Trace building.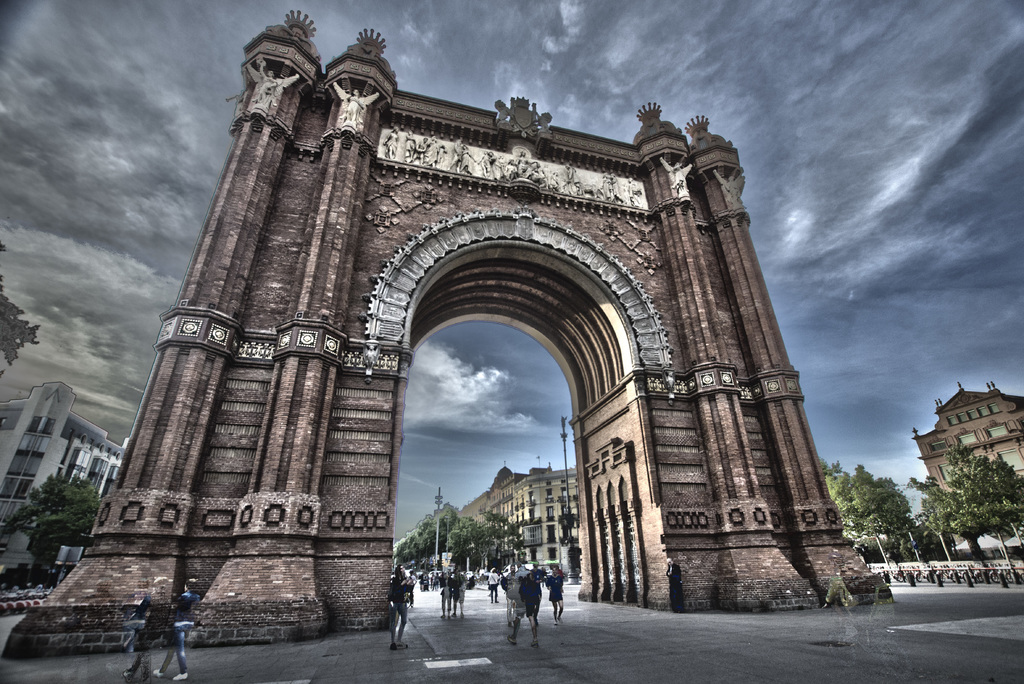
Traced to [0, 375, 128, 592].
